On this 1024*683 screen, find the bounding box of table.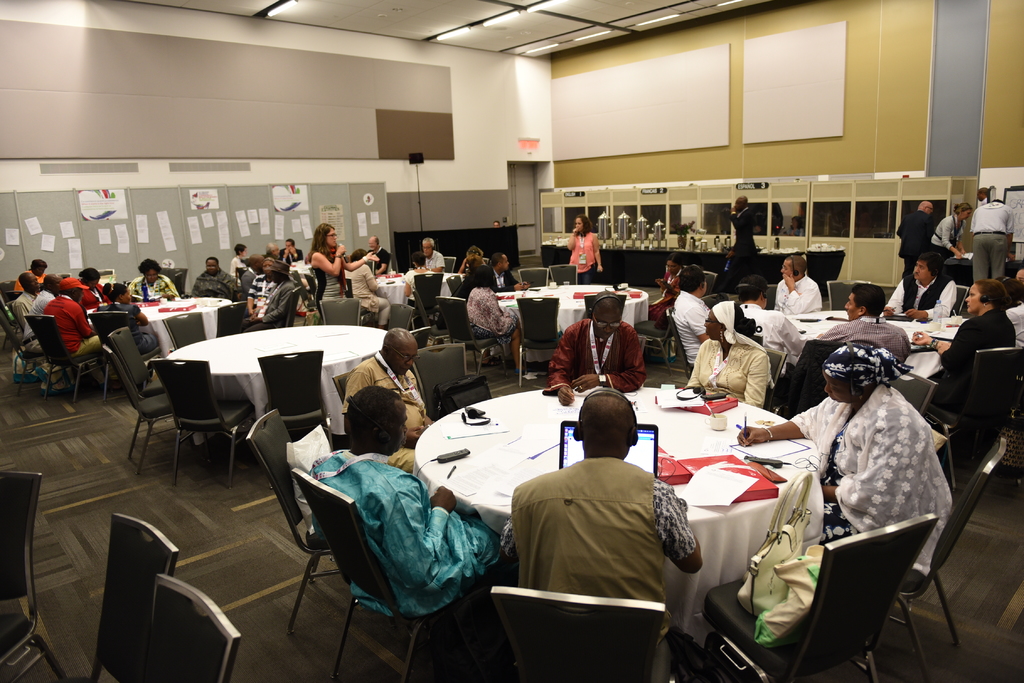
Bounding box: rect(84, 295, 230, 352).
